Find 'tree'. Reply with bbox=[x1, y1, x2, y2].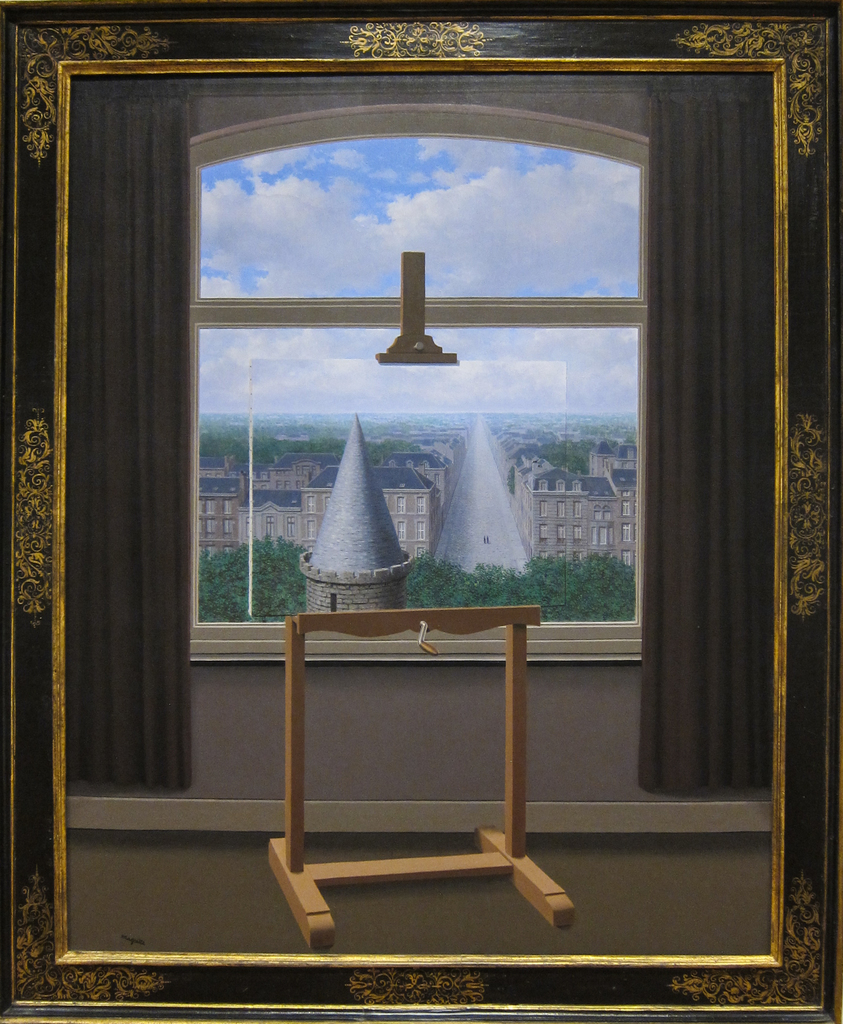
bbox=[198, 536, 642, 624].
